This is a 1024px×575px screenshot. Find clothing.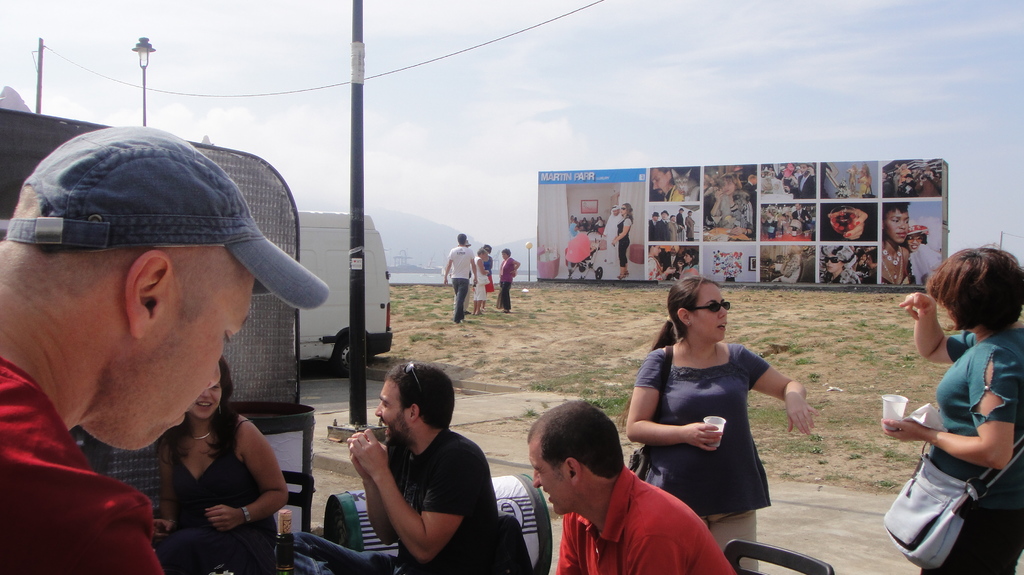
Bounding box: bbox=[552, 466, 735, 574].
